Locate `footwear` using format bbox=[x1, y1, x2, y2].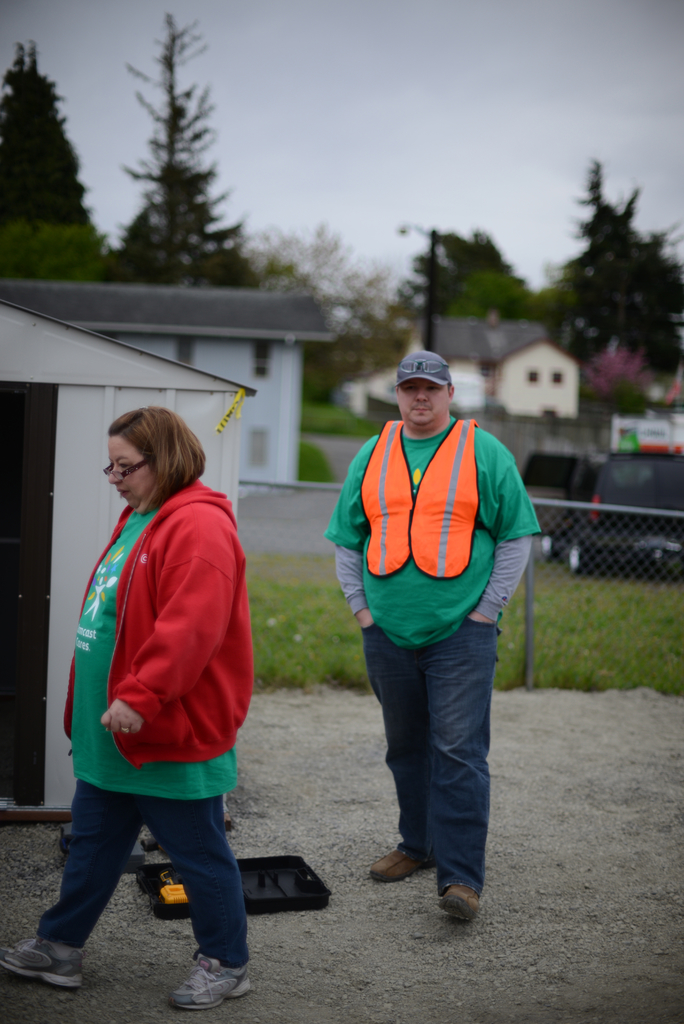
bbox=[429, 877, 480, 927].
